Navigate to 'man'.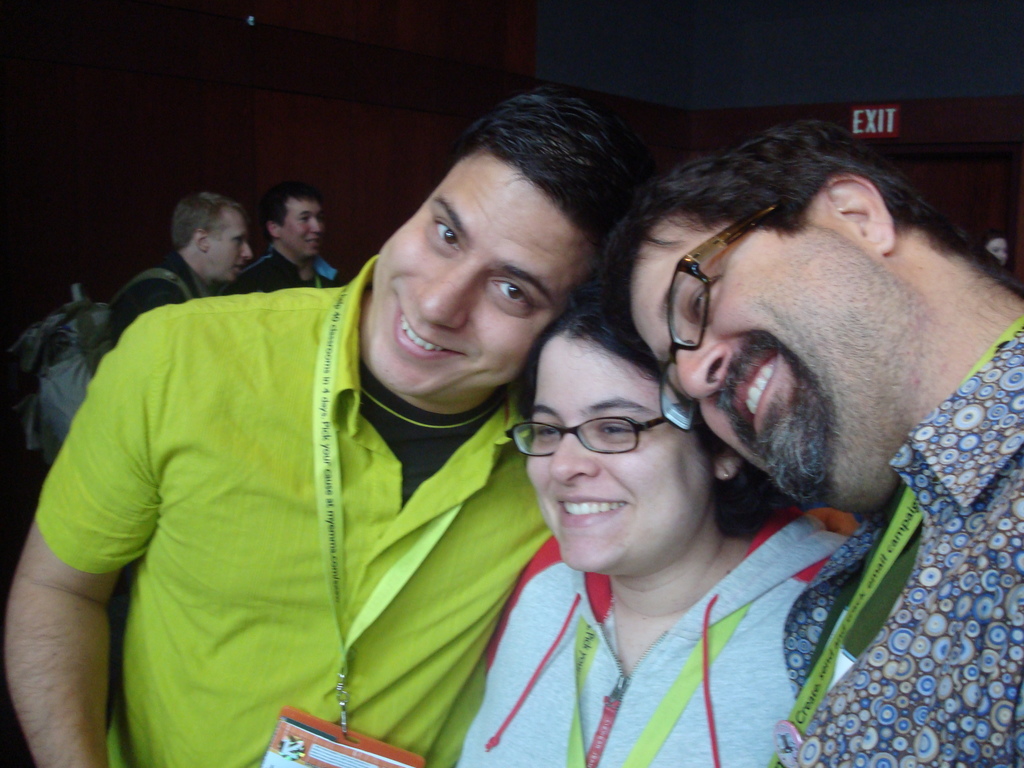
Navigation target: Rect(61, 120, 702, 767).
